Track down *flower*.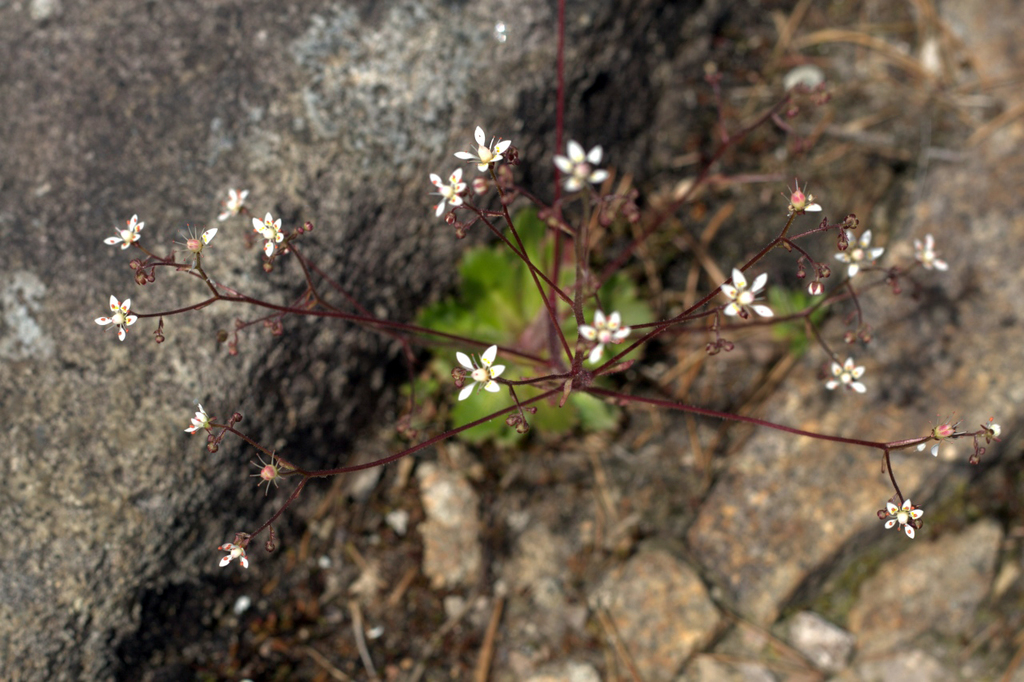
Tracked to BBox(833, 229, 895, 279).
